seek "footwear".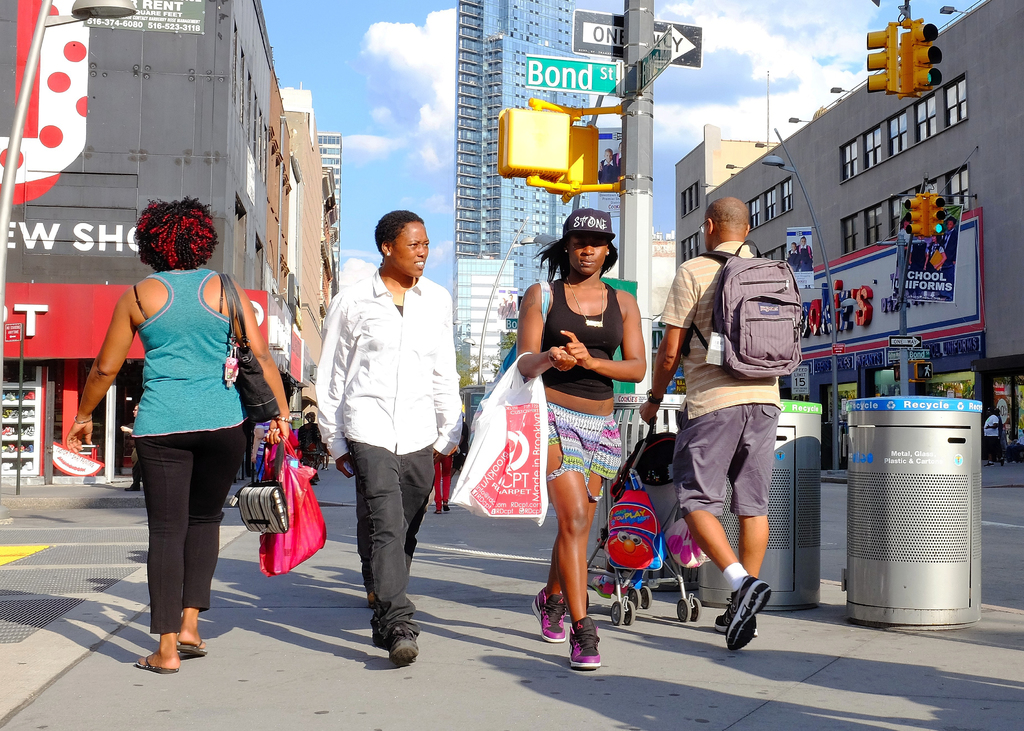
left=528, top=590, right=572, bottom=641.
